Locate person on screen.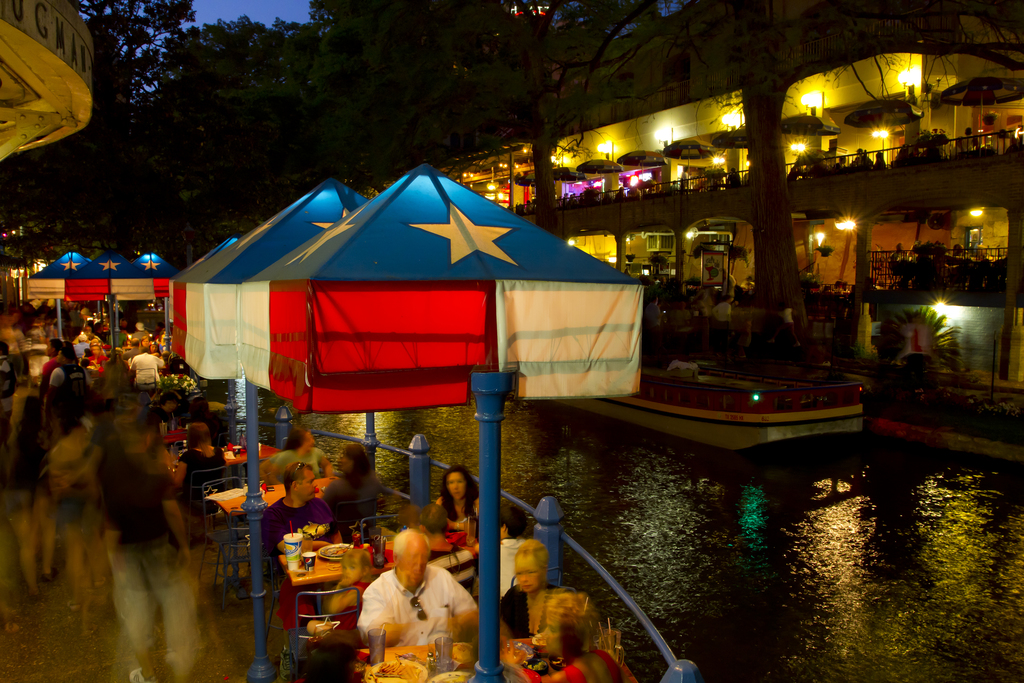
On screen at select_region(102, 422, 201, 682).
